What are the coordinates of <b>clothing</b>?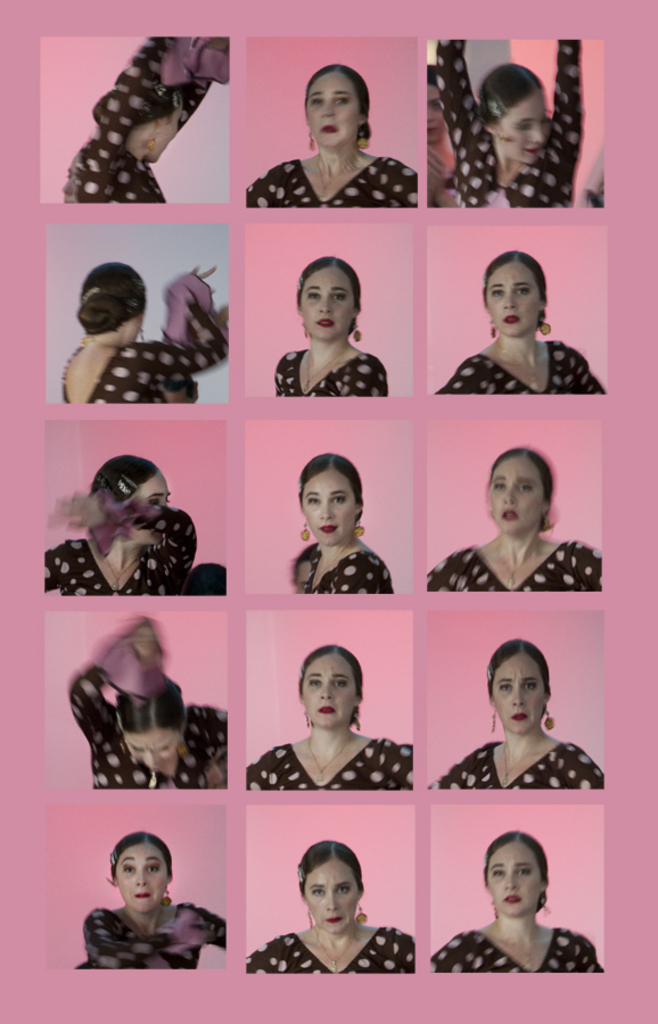
crop(83, 884, 219, 980).
